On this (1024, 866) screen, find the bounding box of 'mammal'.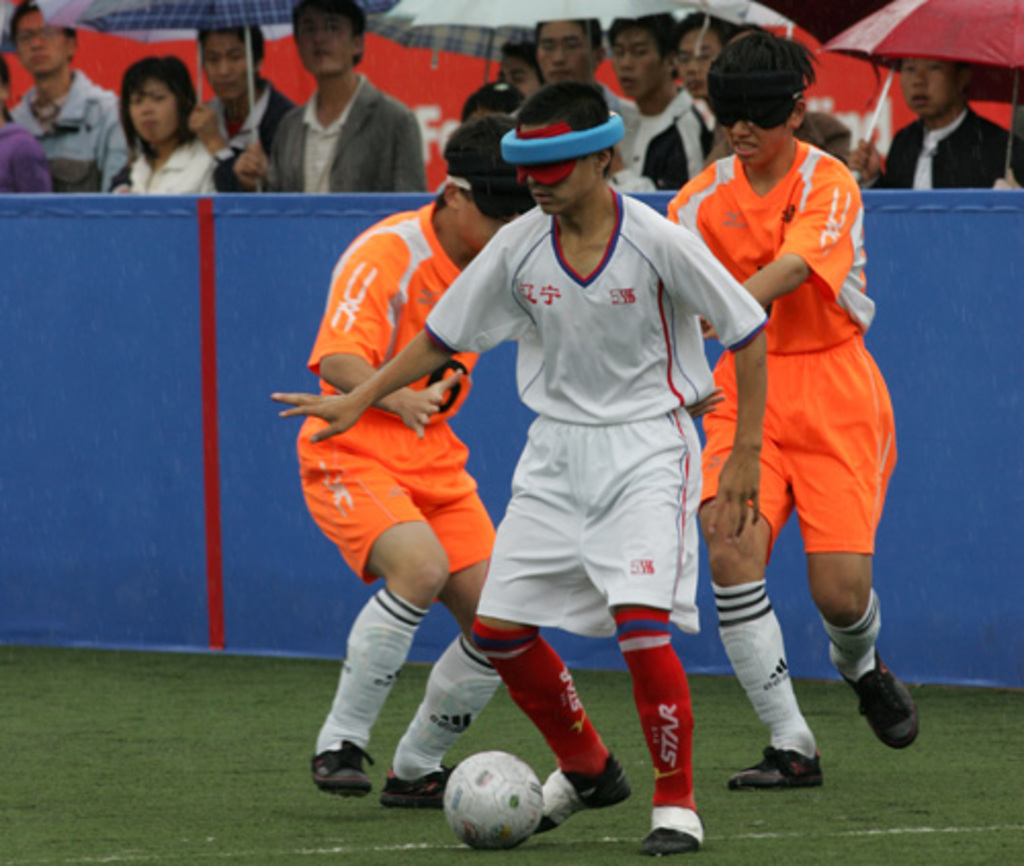
Bounding box: 467 82 522 123.
